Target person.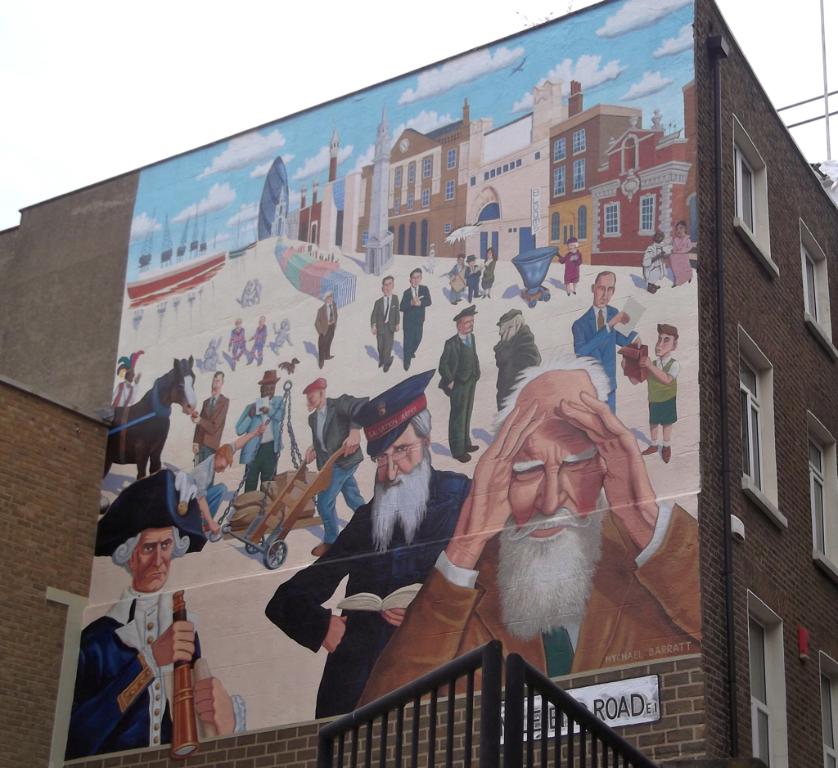
Target region: pyautogui.locateOnScreen(555, 235, 586, 300).
